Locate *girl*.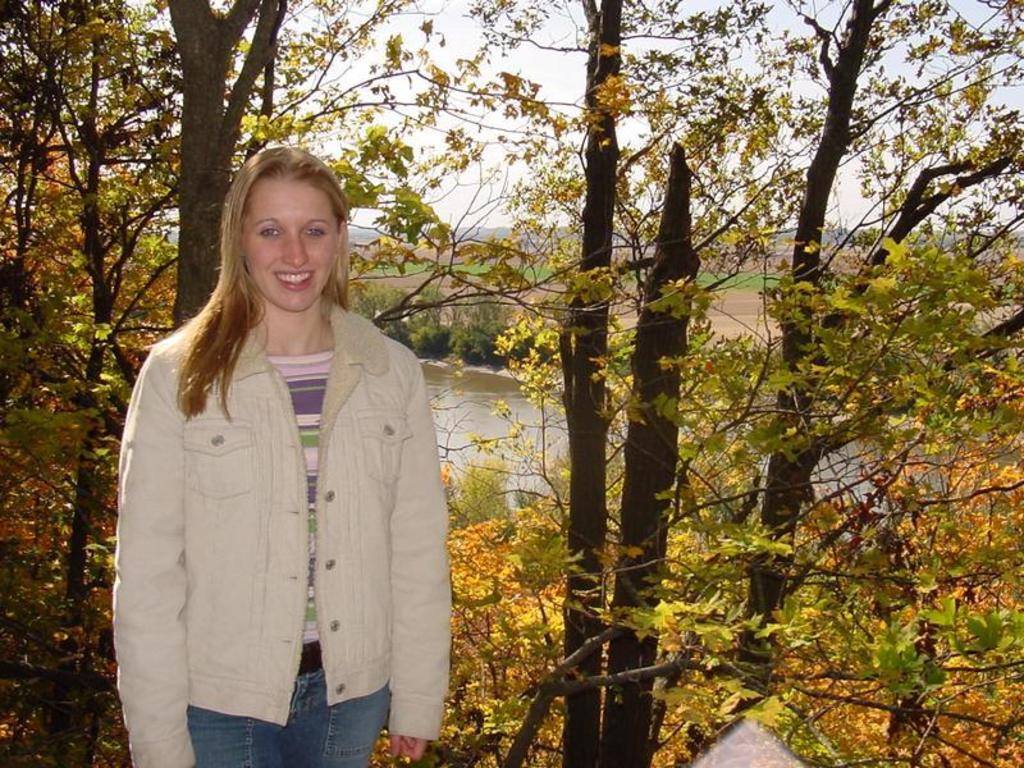
Bounding box: (x1=113, y1=146, x2=448, y2=765).
